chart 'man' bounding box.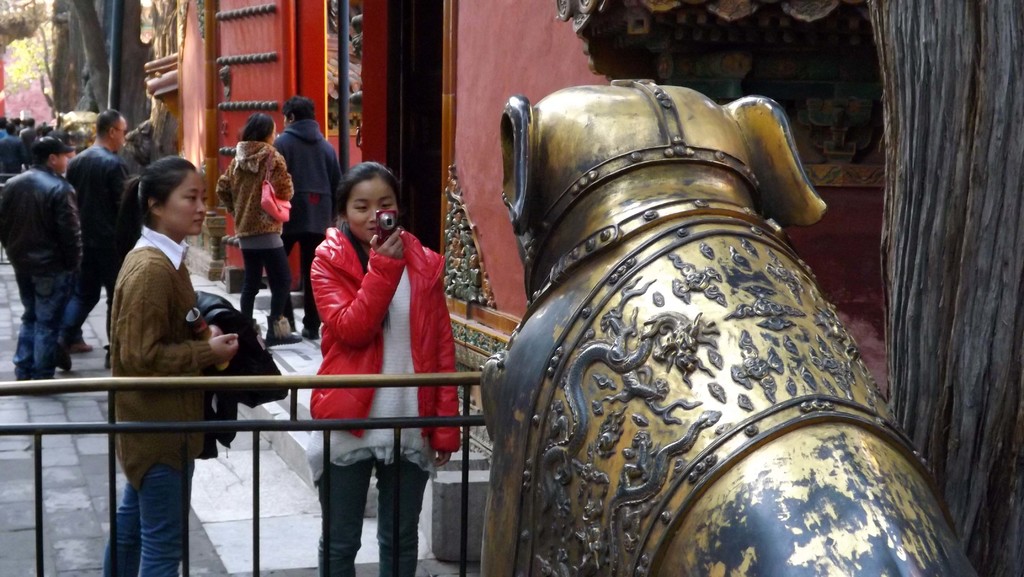
Charted: select_region(67, 109, 140, 346).
